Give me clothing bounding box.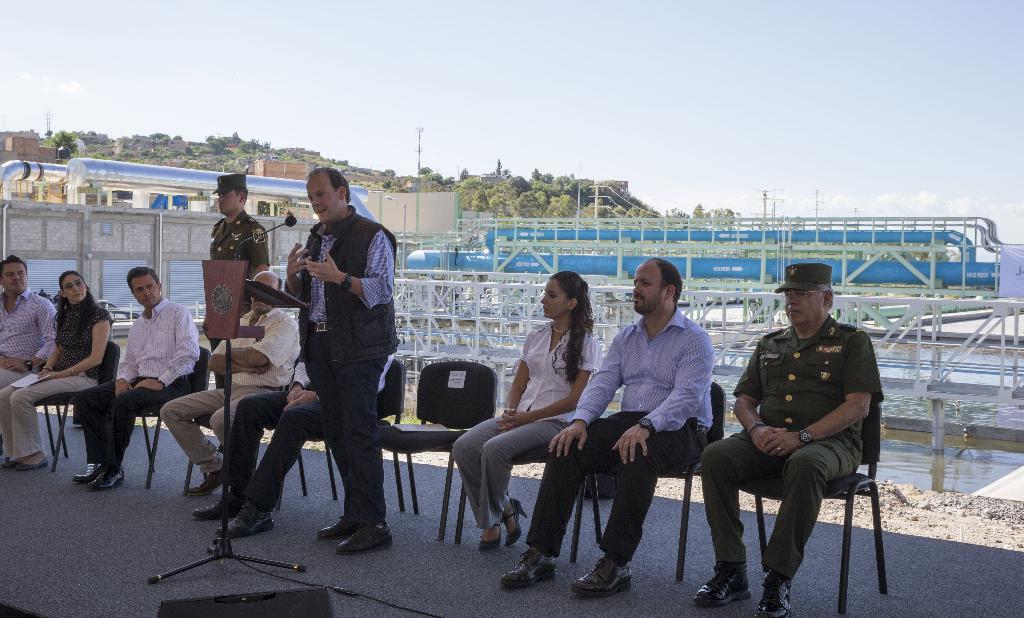
(293, 207, 399, 523).
